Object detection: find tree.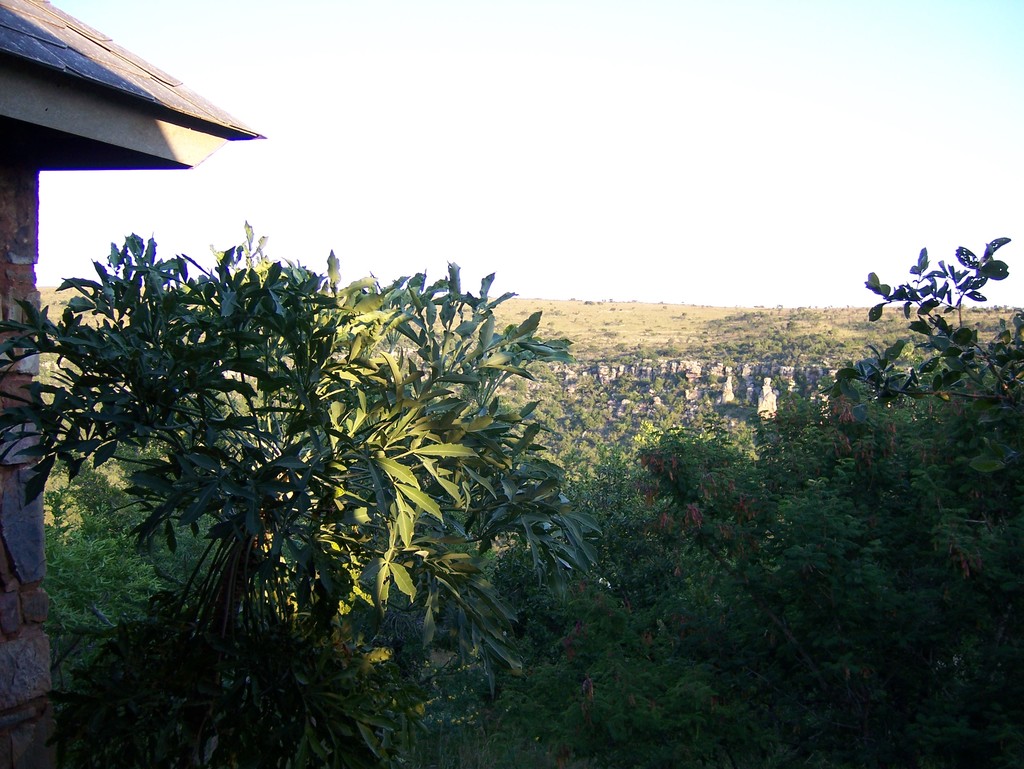
BBox(0, 219, 604, 768).
